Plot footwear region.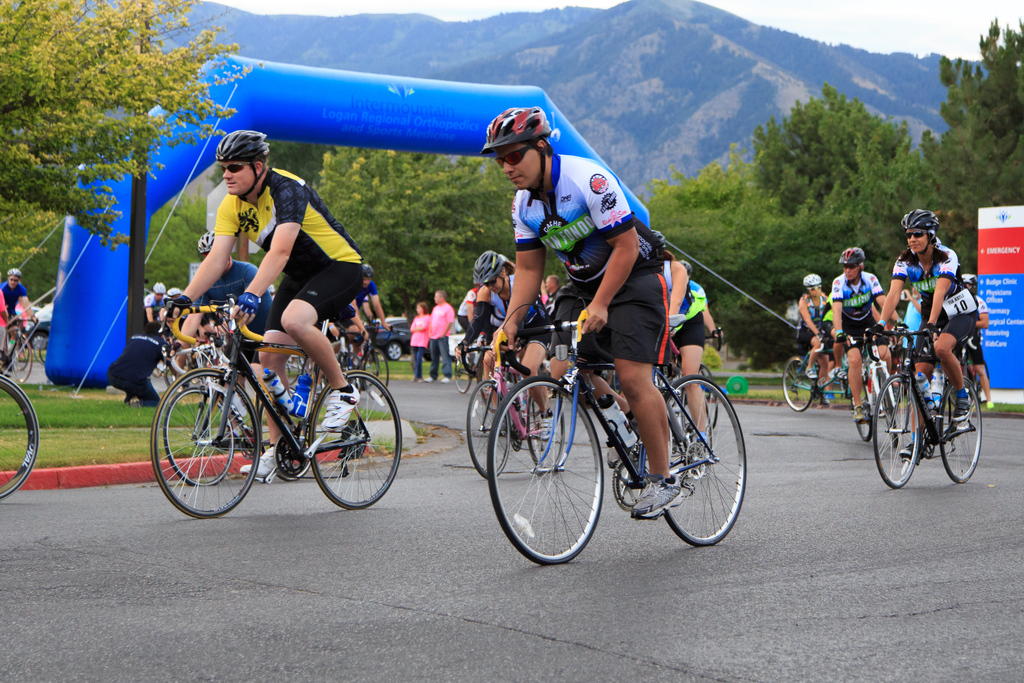
Plotted at {"left": 596, "top": 409, "right": 641, "bottom": 468}.
